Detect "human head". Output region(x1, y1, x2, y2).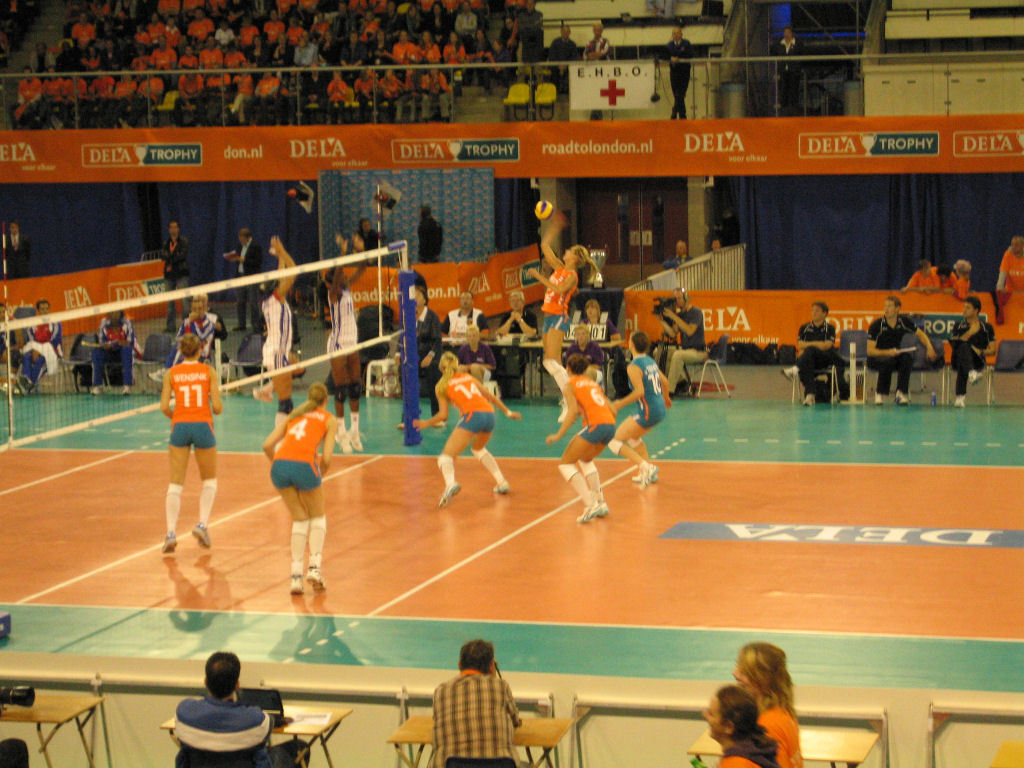
region(721, 650, 804, 734).
